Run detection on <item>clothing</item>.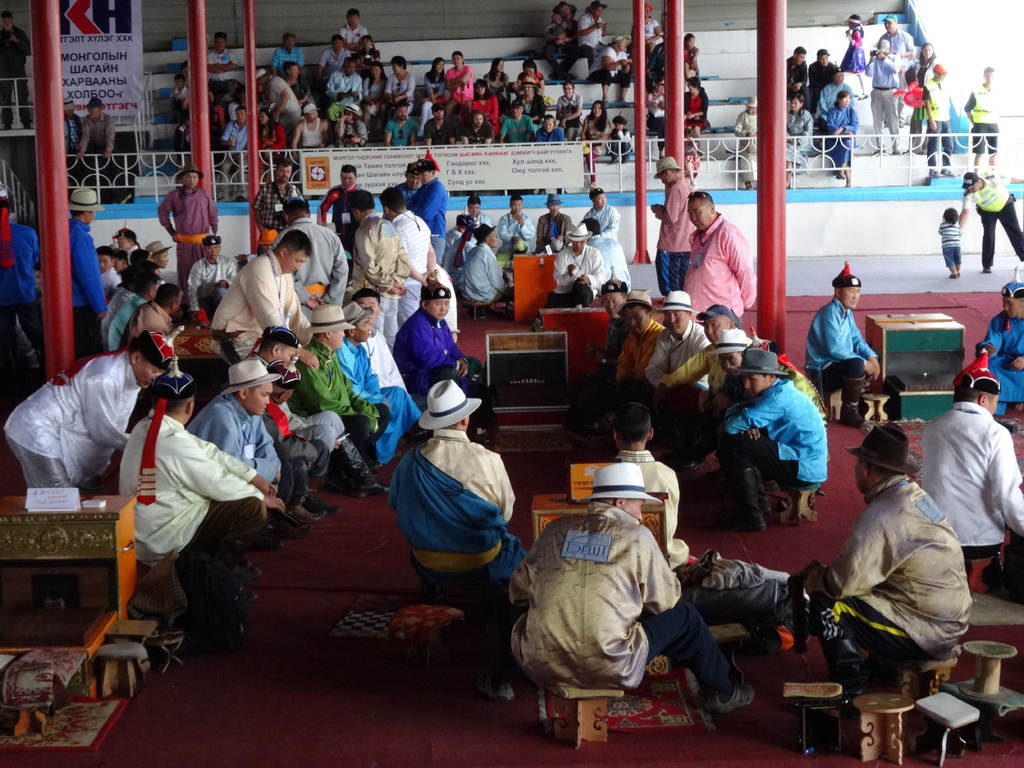
Result: (x1=810, y1=455, x2=980, y2=703).
